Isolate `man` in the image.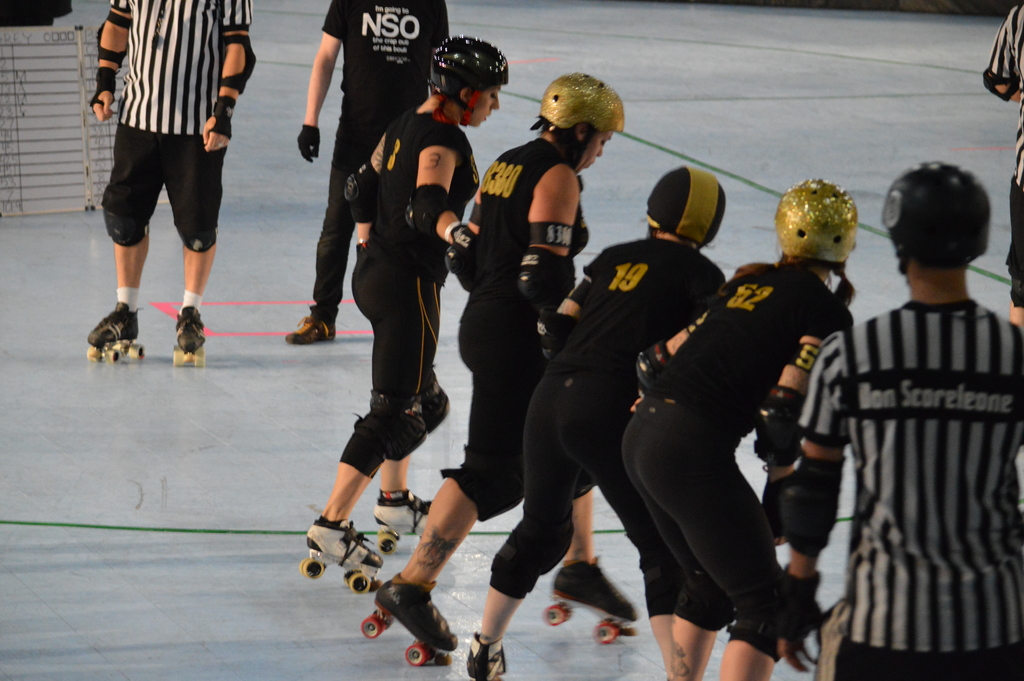
Isolated region: Rect(793, 142, 1009, 680).
